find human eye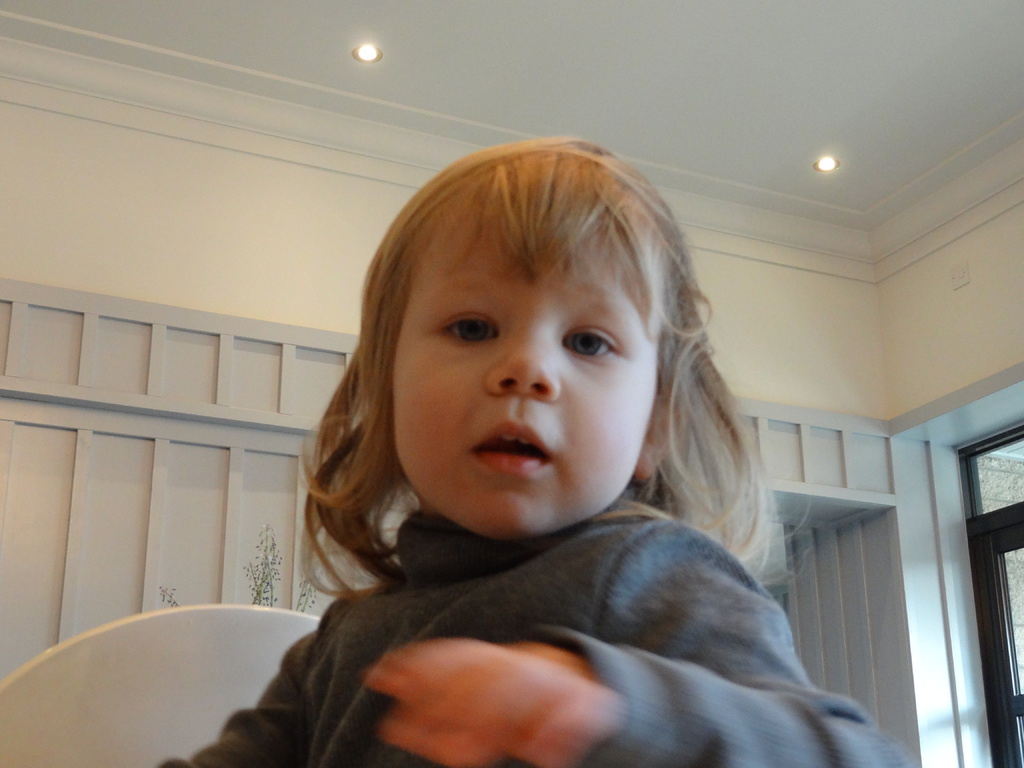
[x1=557, y1=321, x2=626, y2=363]
